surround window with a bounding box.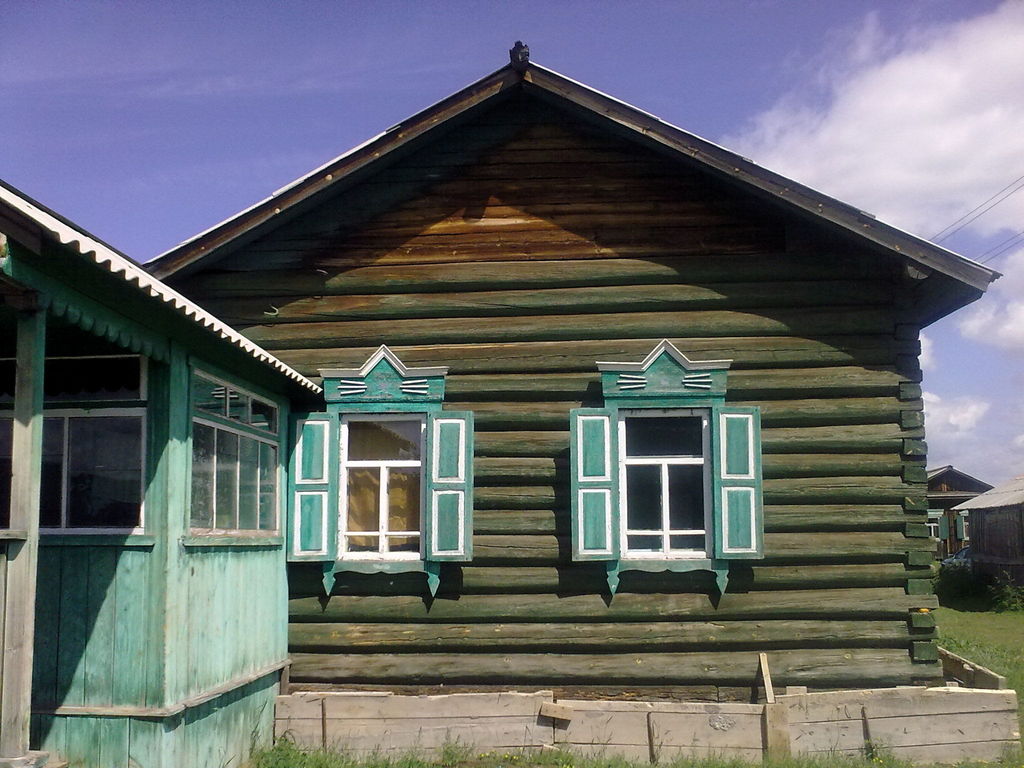
crop(291, 344, 468, 596).
